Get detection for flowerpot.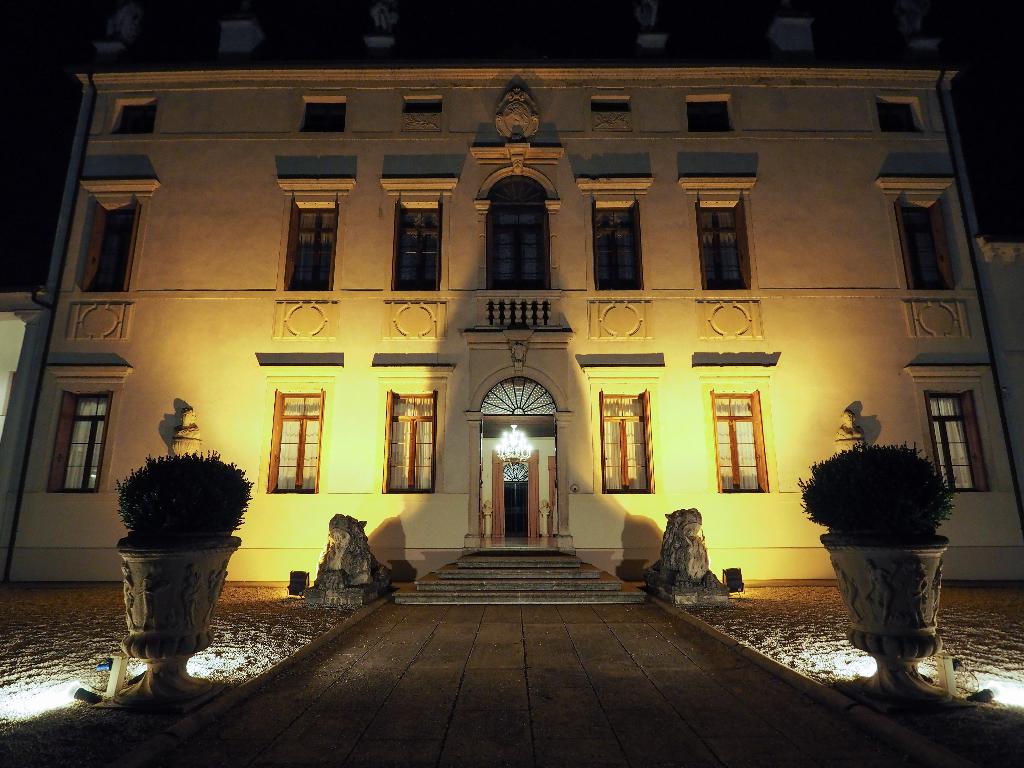
Detection: pyautogui.locateOnScreen(810, 532, 961, 715).
